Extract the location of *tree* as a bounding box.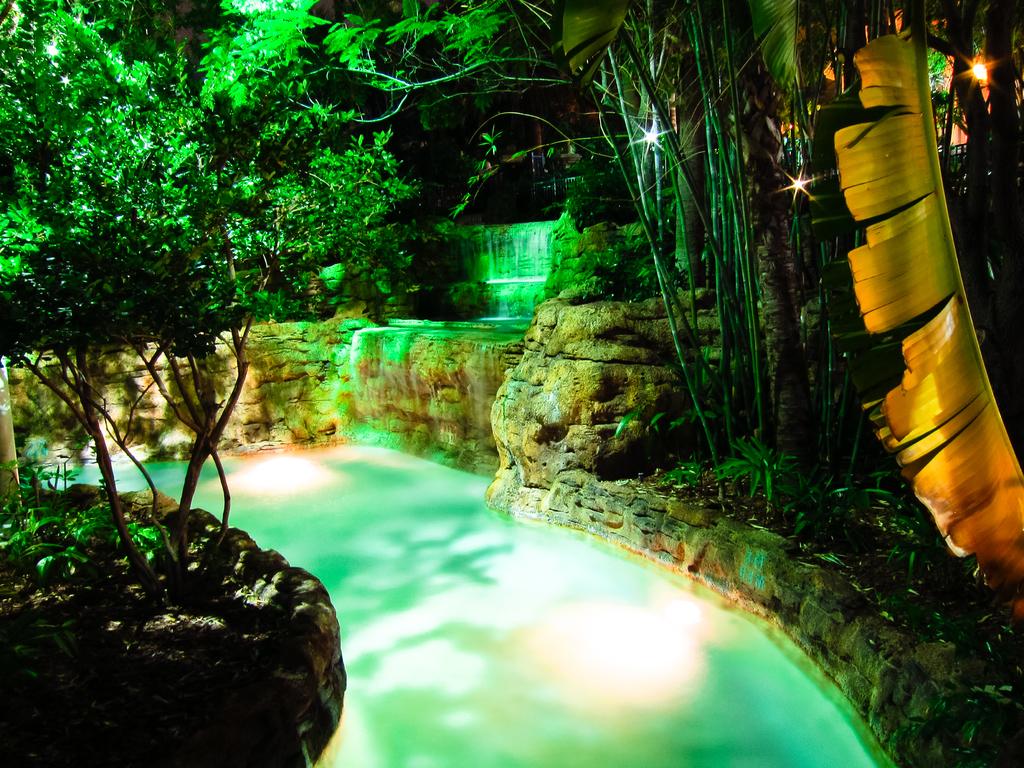
<region>361, 0, 1023, 517</region>.
